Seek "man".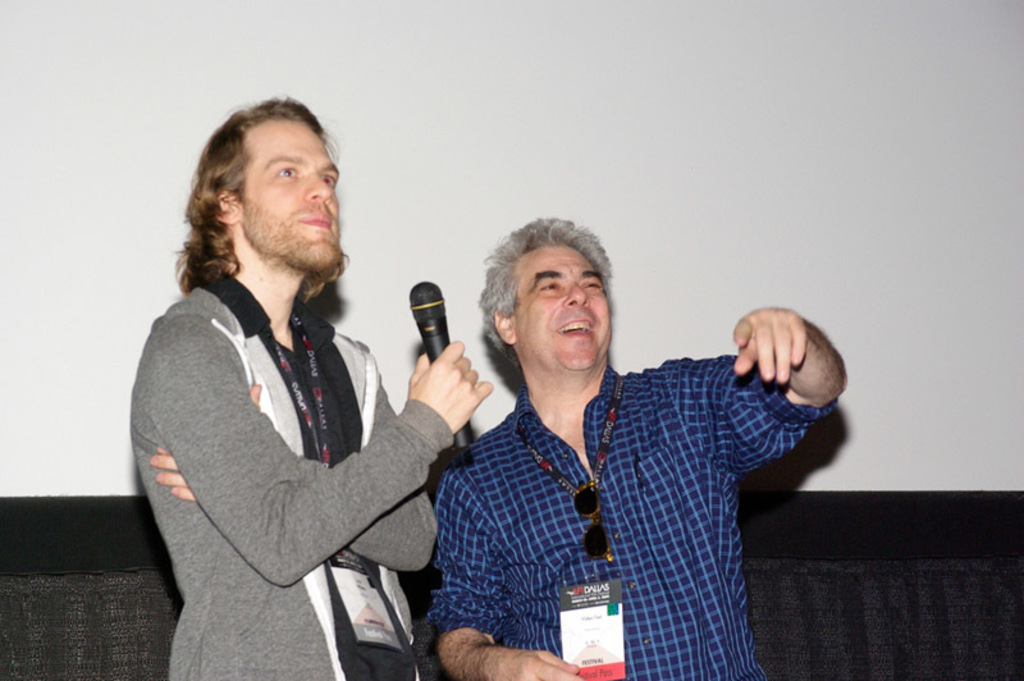
region(128, 93, 420, 680).
